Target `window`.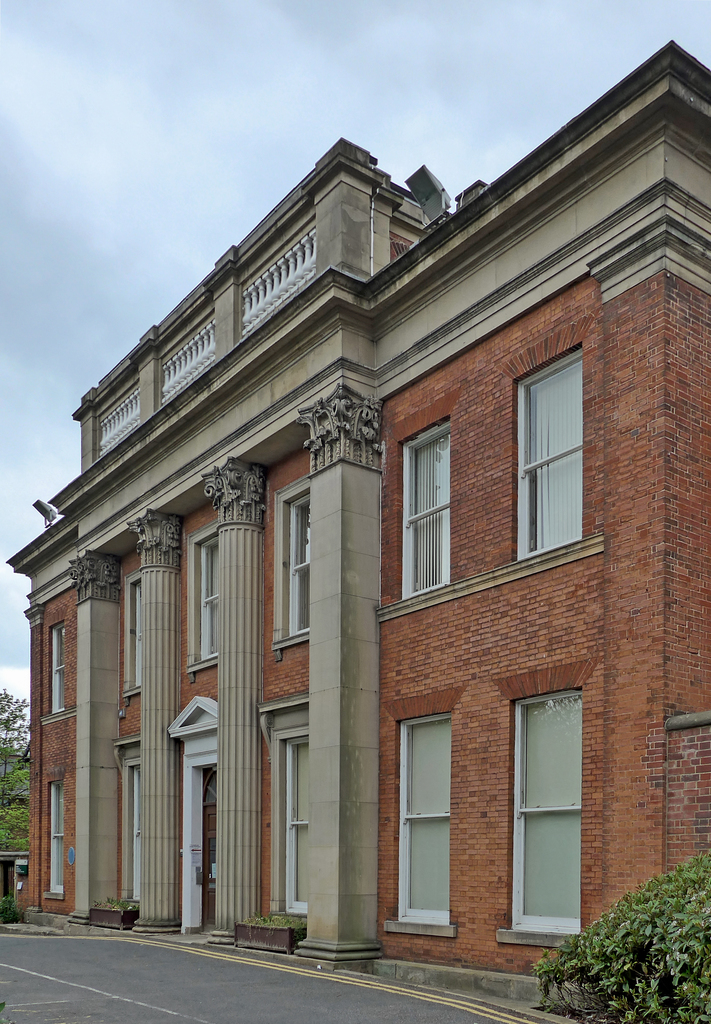
Target region: x1=49 y1=616 x2=64 y2=709.
